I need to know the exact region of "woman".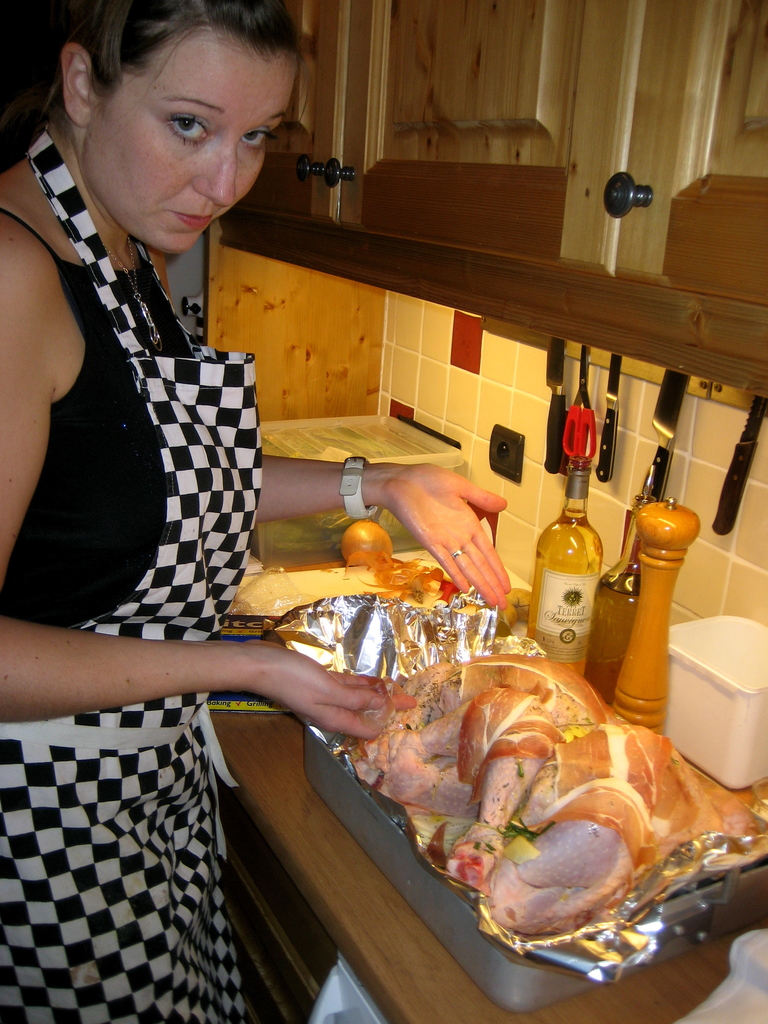
Region: (58,0,420,1023).
